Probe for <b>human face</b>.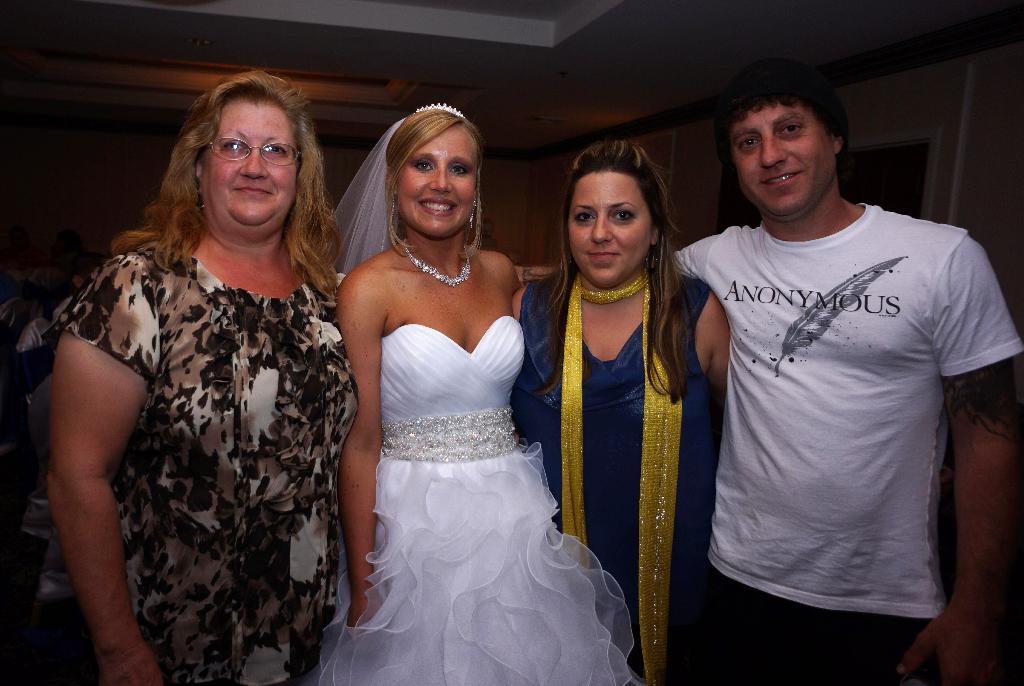
Probe result: (740,112,831,217).
